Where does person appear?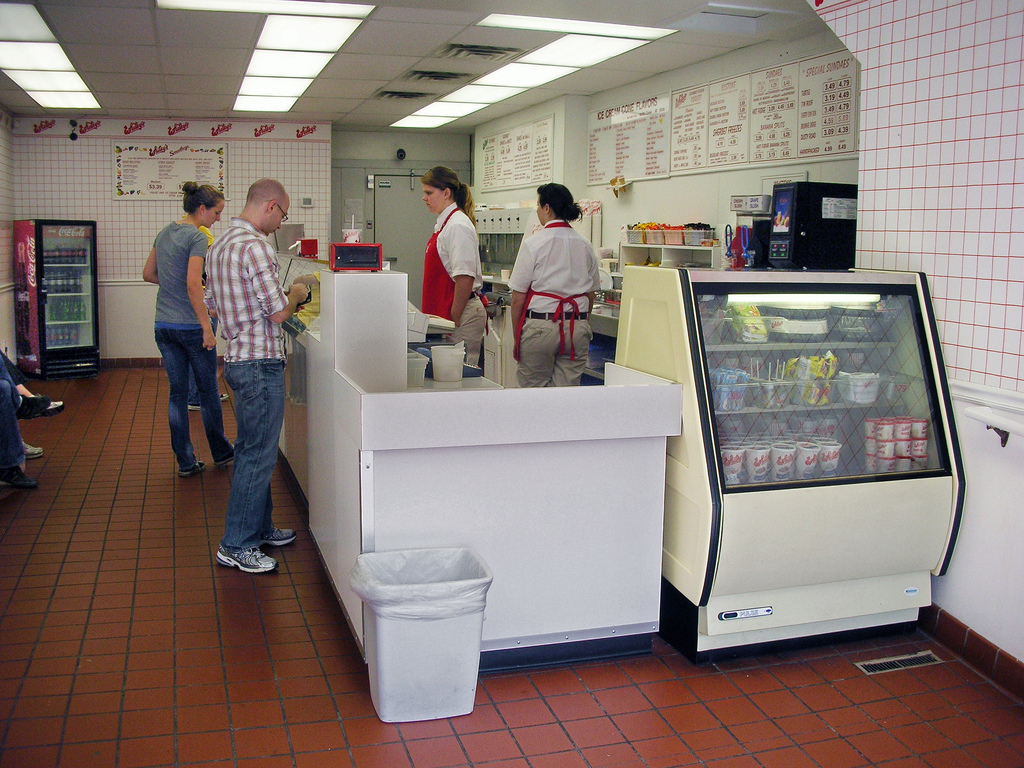
Appears at (x1=210, y1=172, x2=319, y2=584).
